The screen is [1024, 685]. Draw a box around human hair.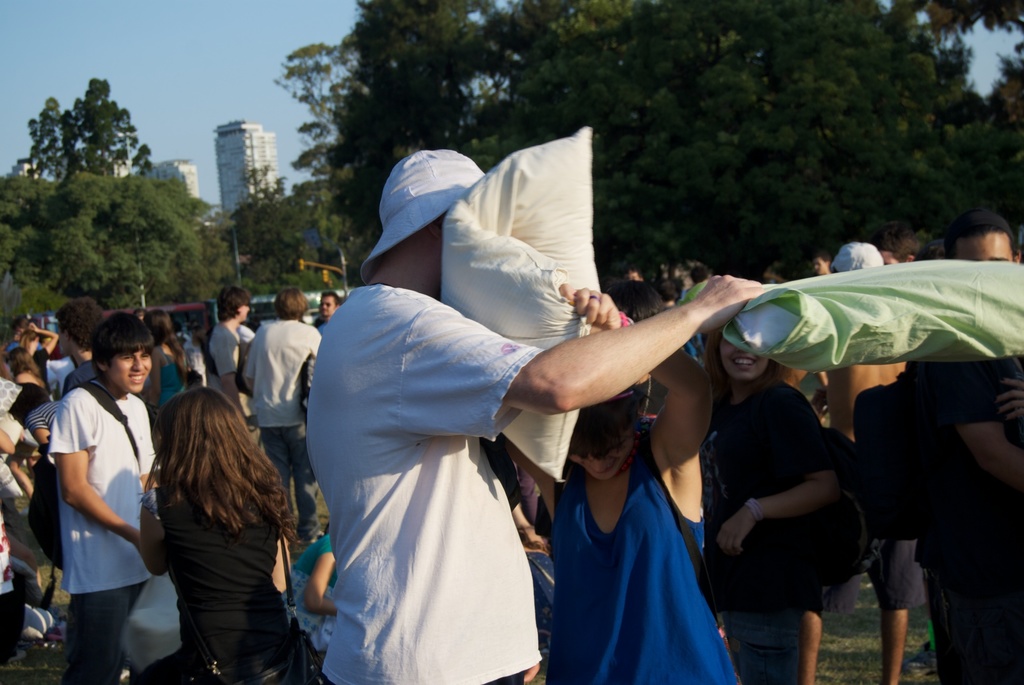
bbox=(46, 297, 112, 347).
